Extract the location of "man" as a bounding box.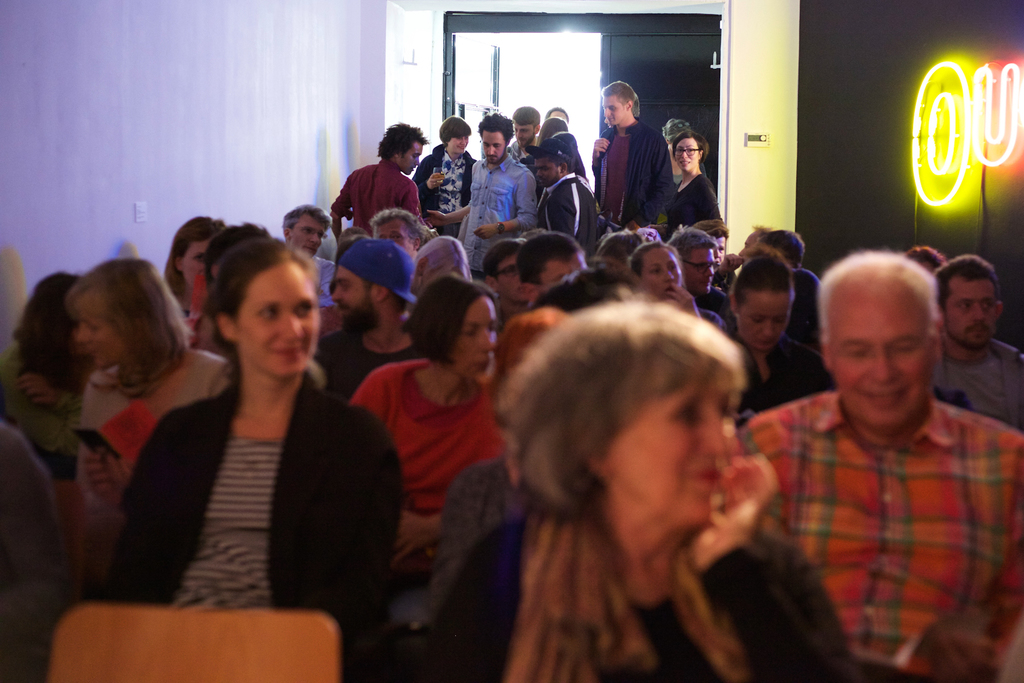
x1=670, y1=233, x2=751, y2=339.
